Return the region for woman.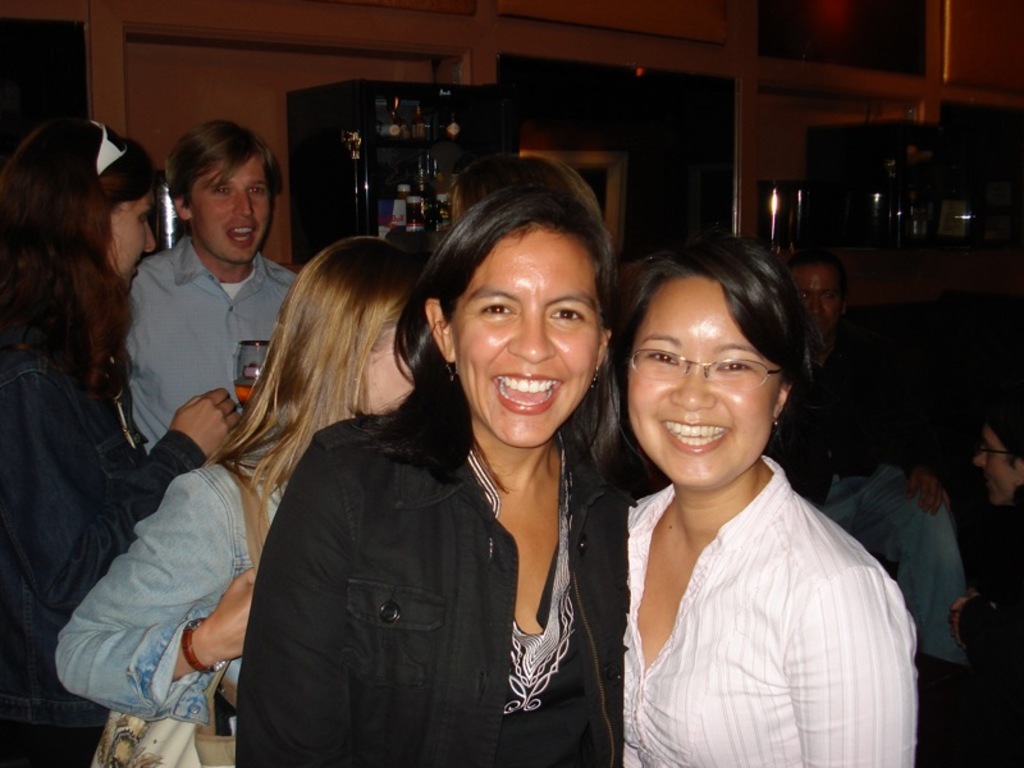
50,230,421,767.
